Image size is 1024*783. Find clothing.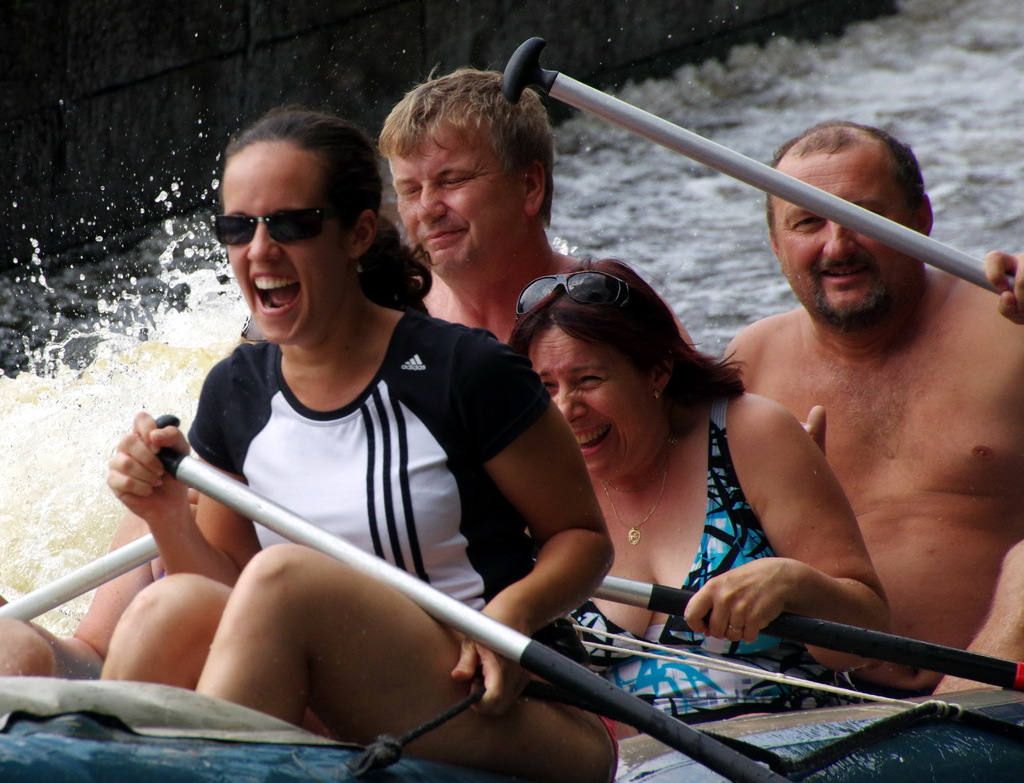
crop(193, 303, 604, 711).
